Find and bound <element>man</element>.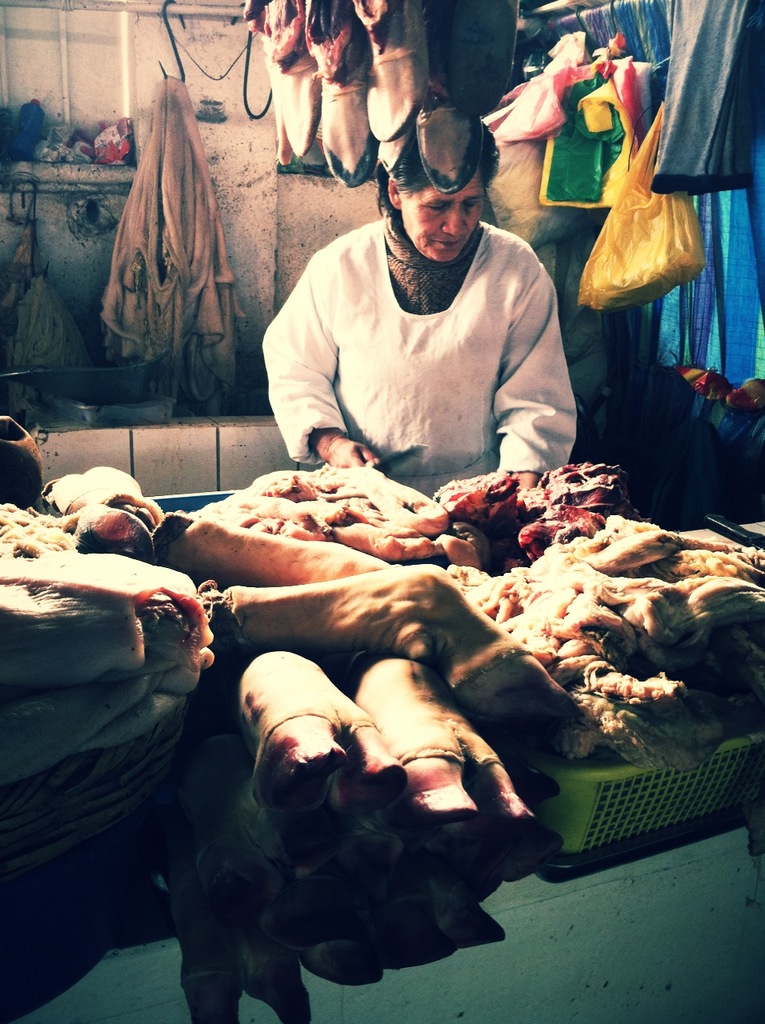
Bound: 256:106:603:471.
